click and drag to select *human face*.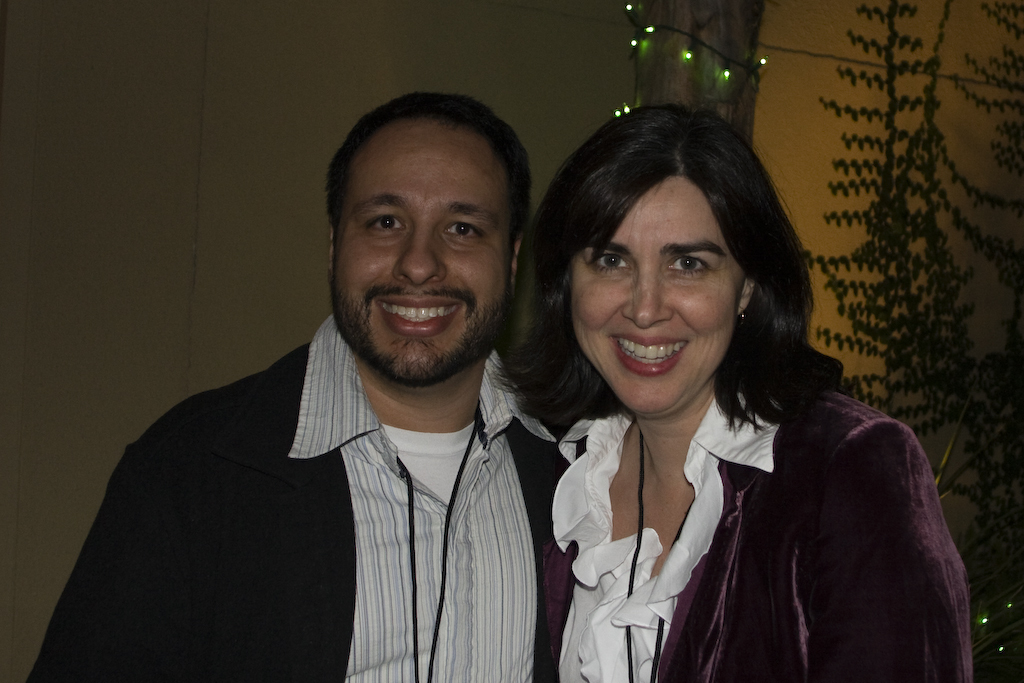
Selection: 567 172 746 417.
